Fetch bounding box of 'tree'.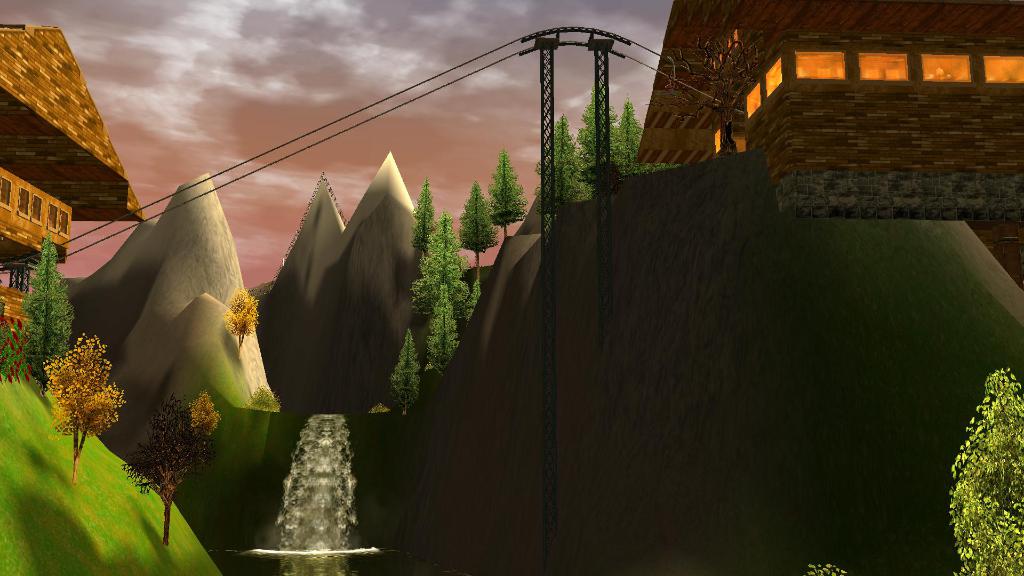
Bbox: <region>18, 216, 80, 395</region>.
